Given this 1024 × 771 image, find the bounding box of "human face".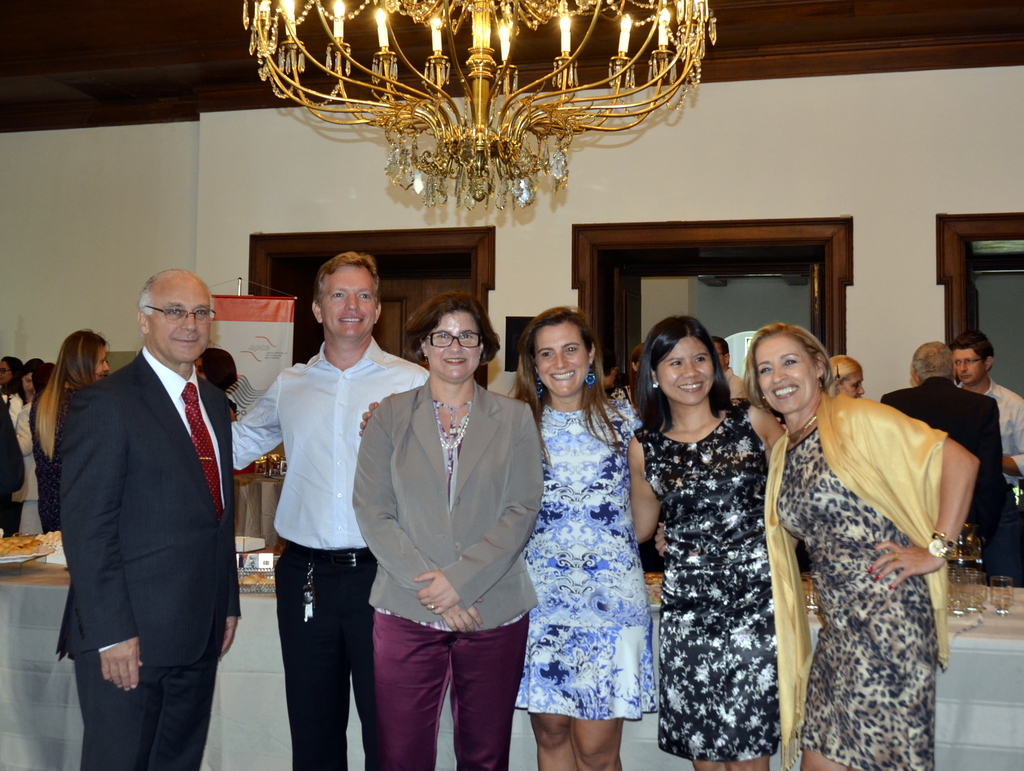
<region>20, 373, 34, 398</region>.
